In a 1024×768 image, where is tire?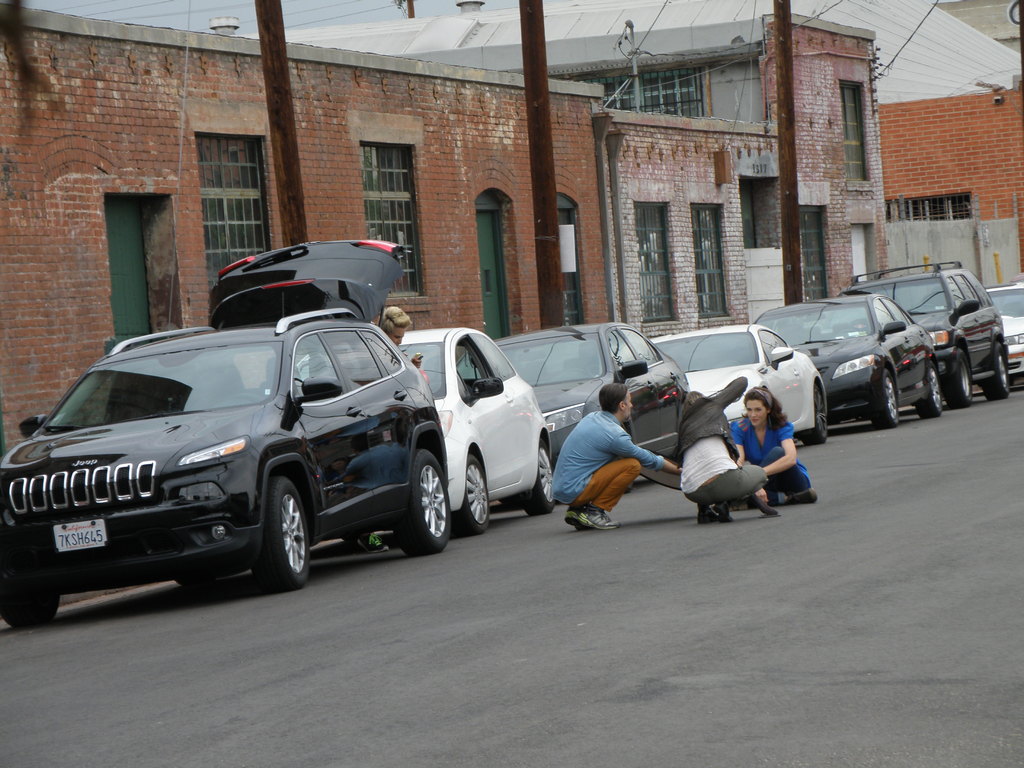
bbox=[0, 590, 62, 628].
